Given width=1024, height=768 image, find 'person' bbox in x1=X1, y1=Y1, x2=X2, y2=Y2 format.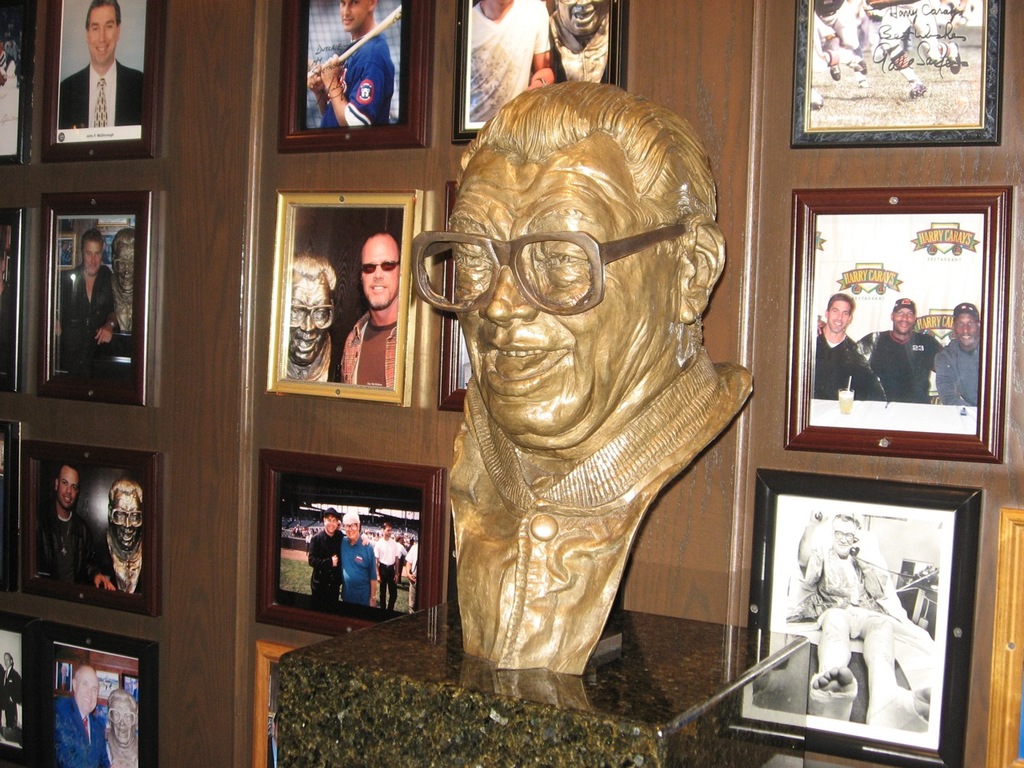
x1=813, y1=292, x2=890, y2=402.
